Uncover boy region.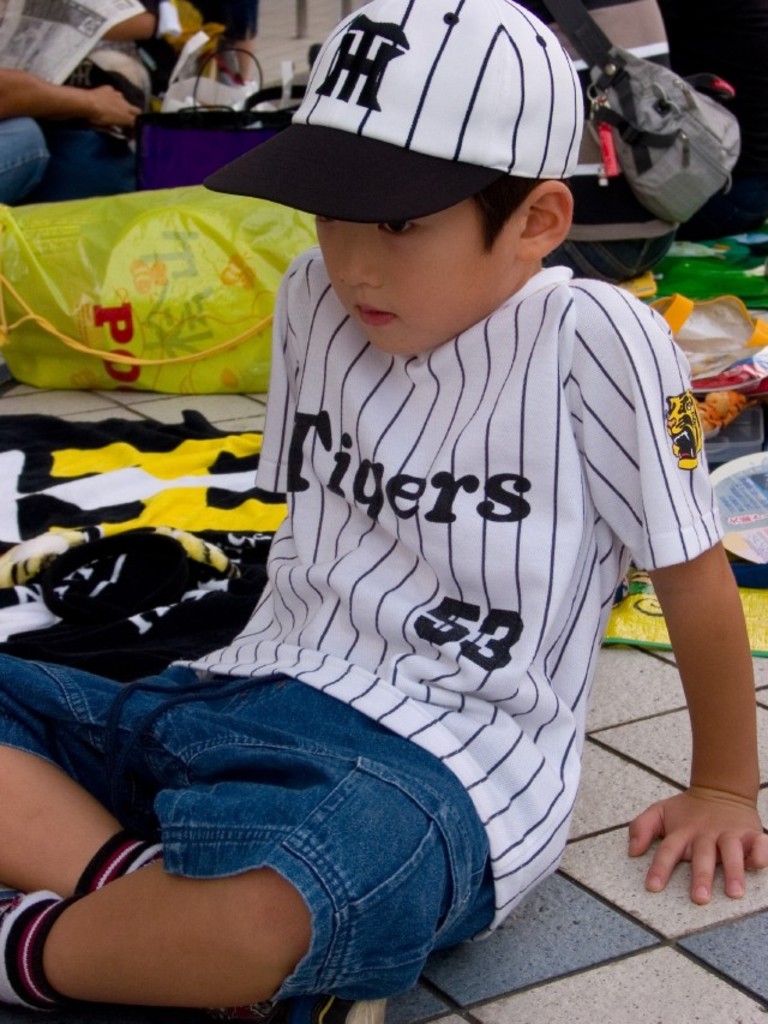
Uncovered: 125, 16, 701, 974.
